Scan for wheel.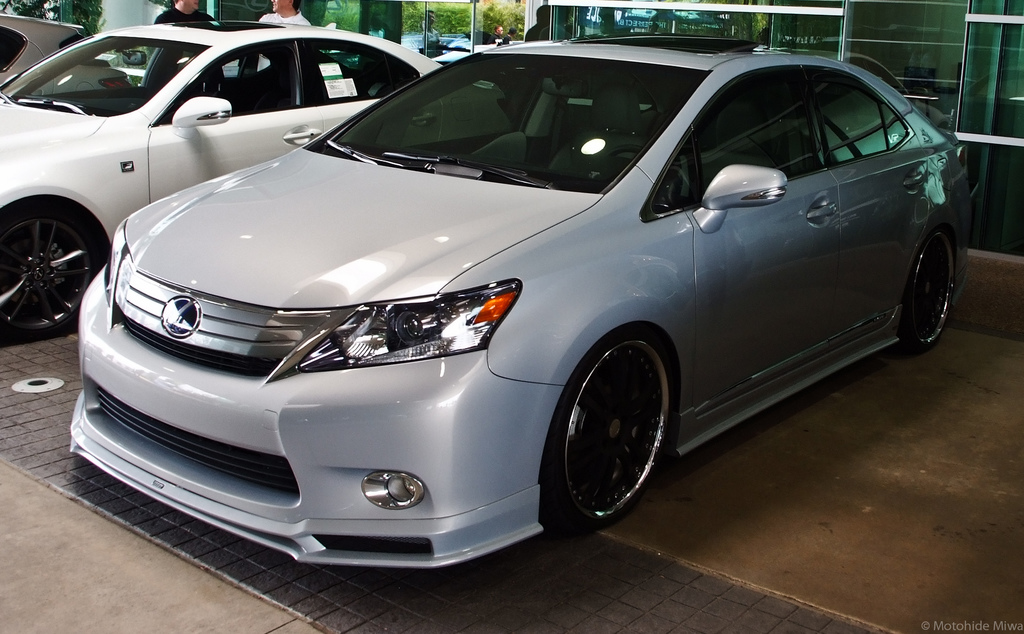
Scan result: detection(0, 207, 101, 343).
